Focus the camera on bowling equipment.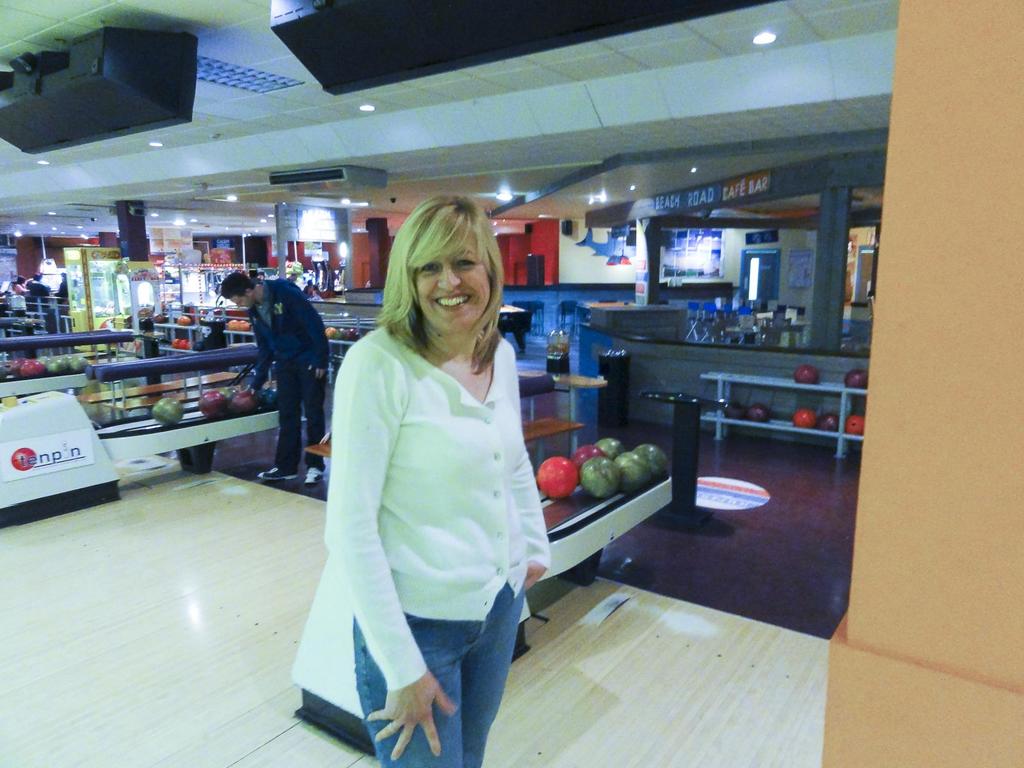
Focus region: BBox(0, 382, 313, 531).
